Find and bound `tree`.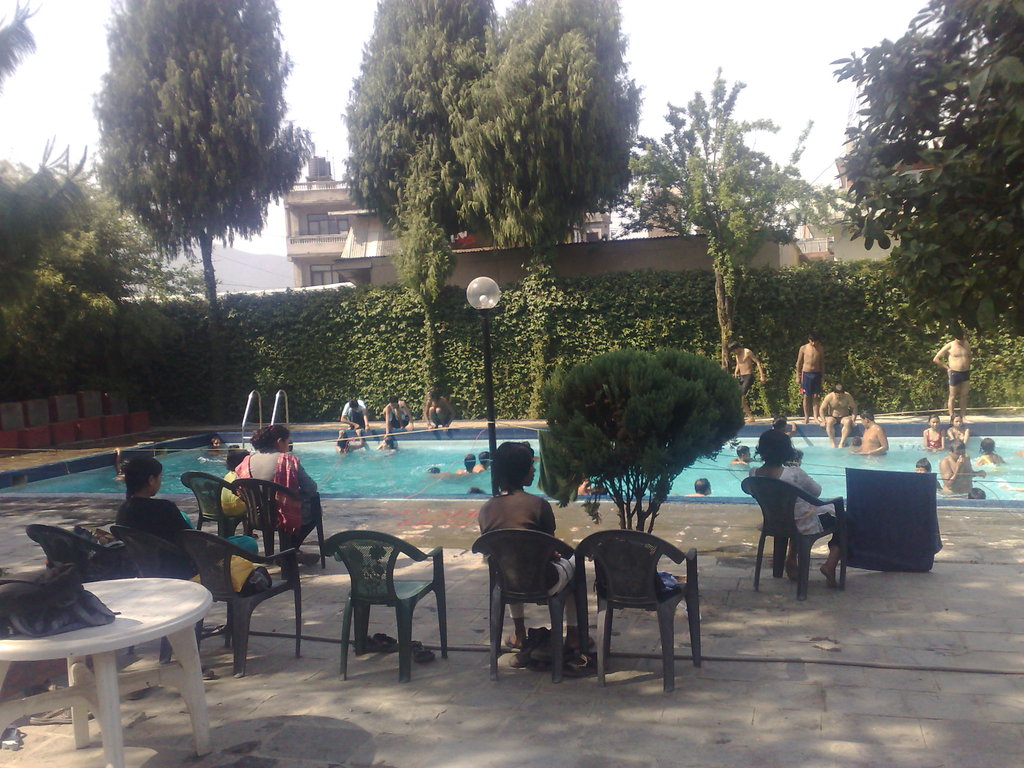
Bound: l=0, t=182, r=116, b=410.
